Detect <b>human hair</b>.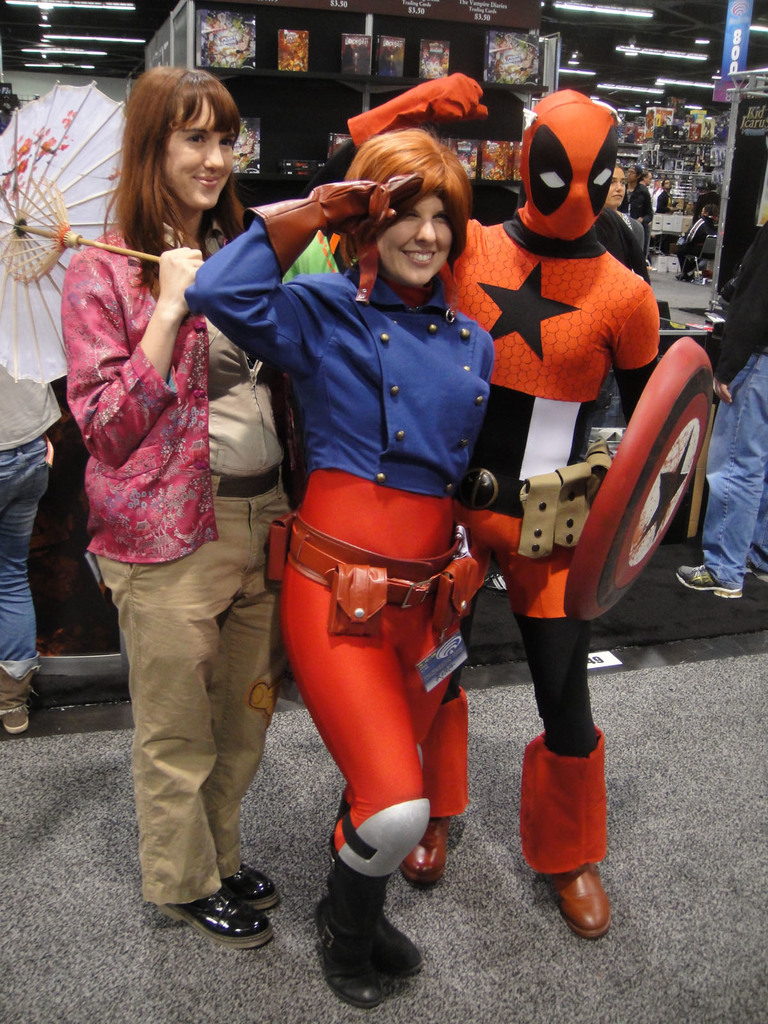
Detected at 623,161,643,181.
